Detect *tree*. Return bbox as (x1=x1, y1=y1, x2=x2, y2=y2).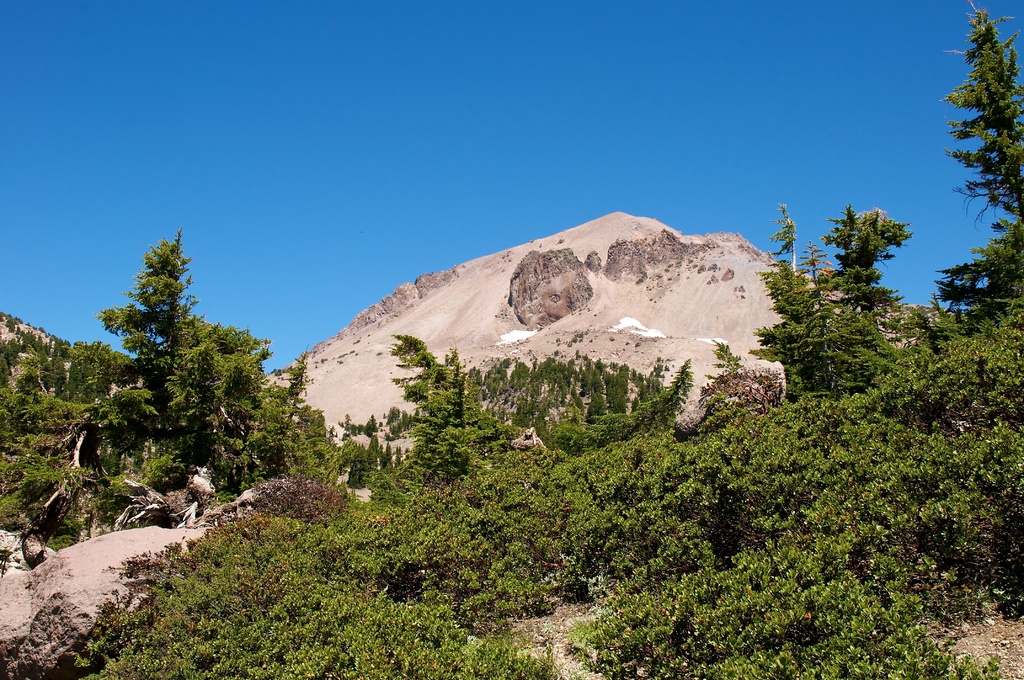
(x1=0, y1=321, x2=211, y2=535).
